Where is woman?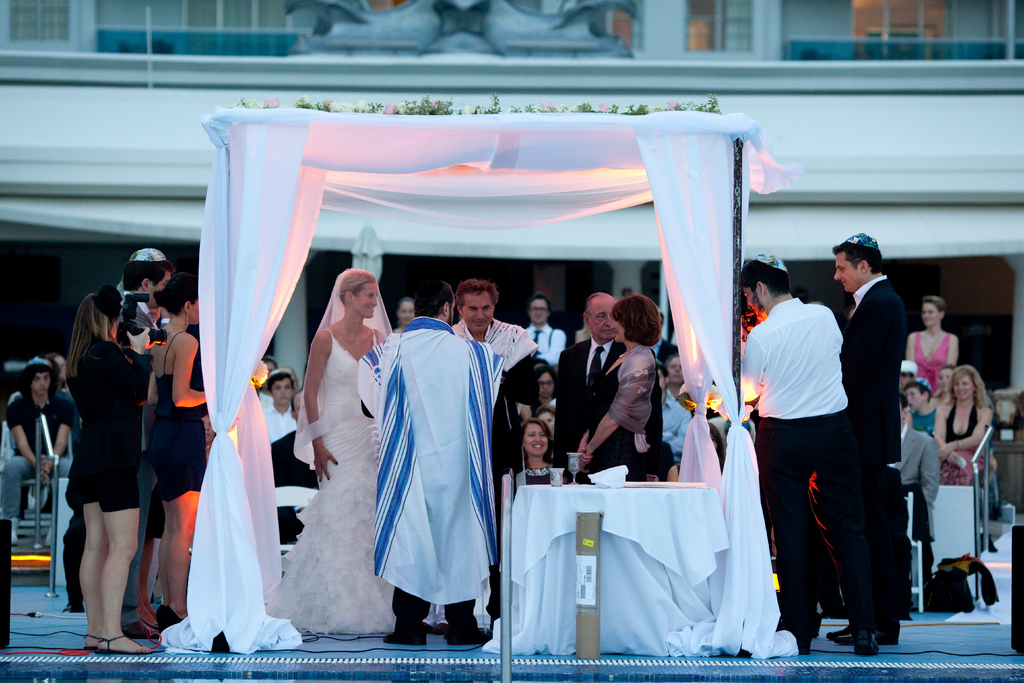
<bbox>50, 259, 160, 651</bbox>.
